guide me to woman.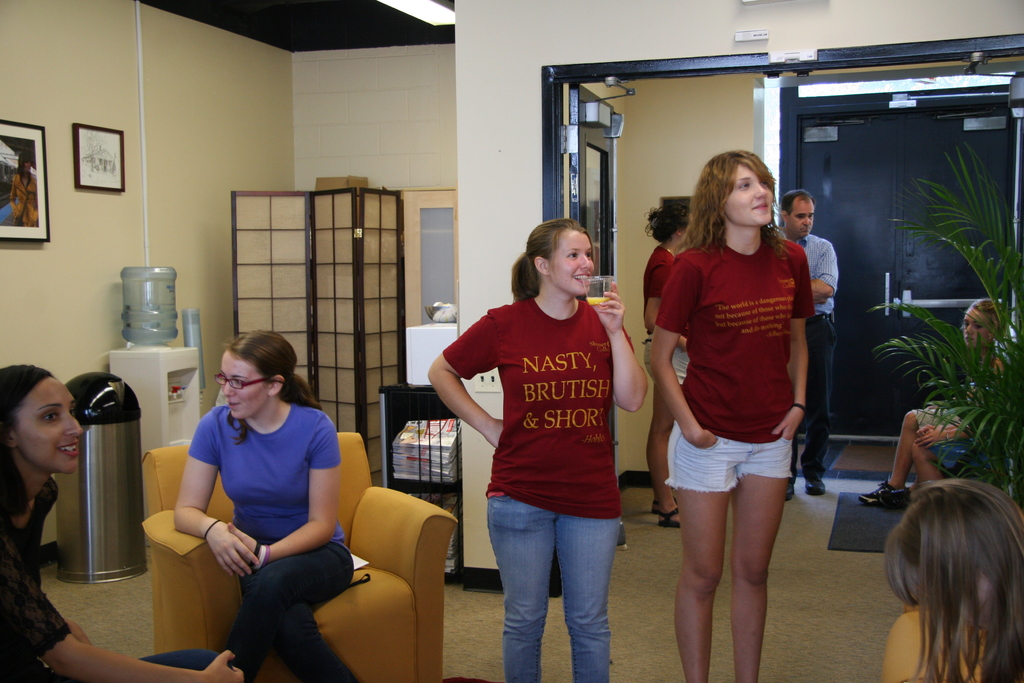
Guidance: 428:215:645:682.
